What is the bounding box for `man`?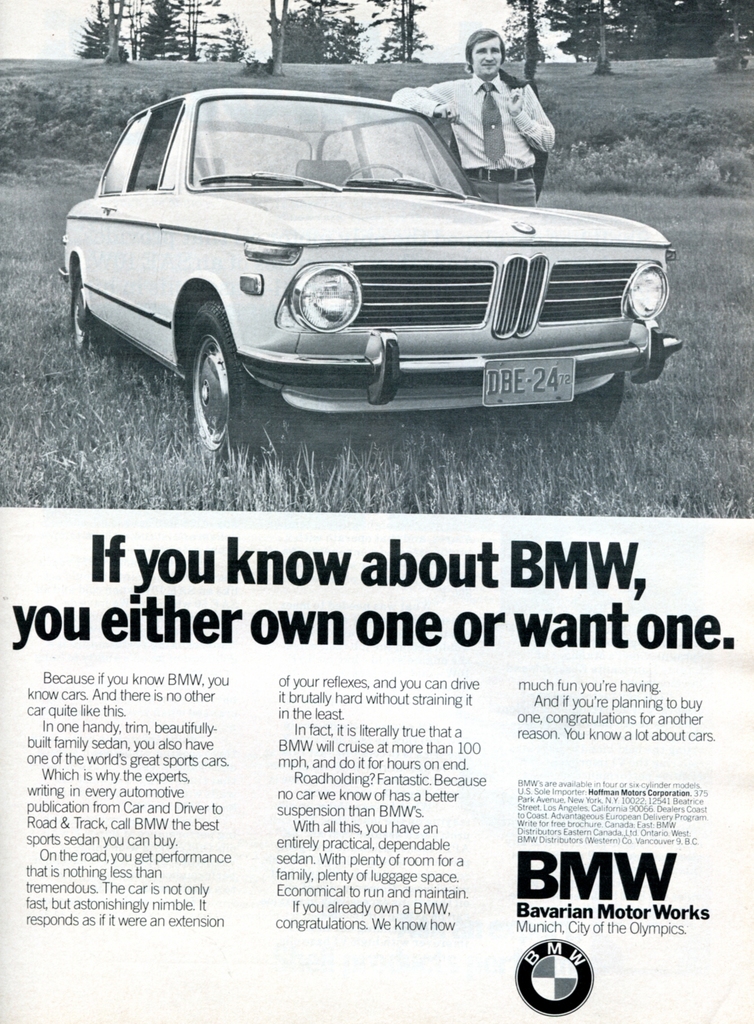
bbox=(386, 27, 552, 205).
